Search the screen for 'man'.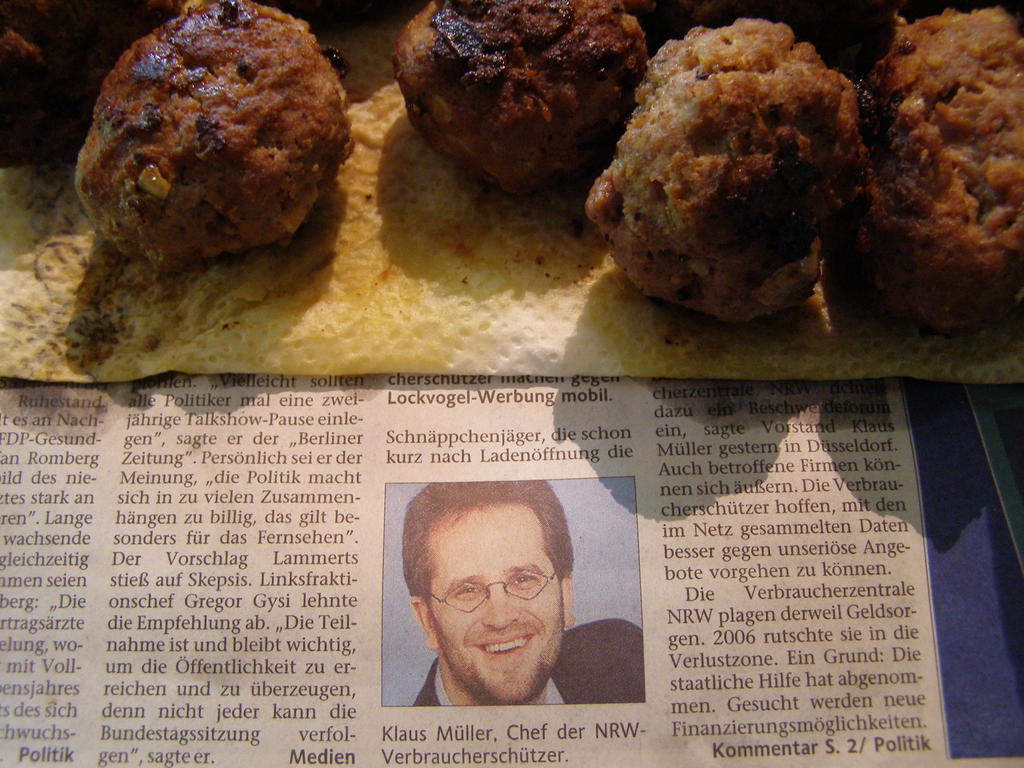
Found at Rect(356, 490, 639, 735).
